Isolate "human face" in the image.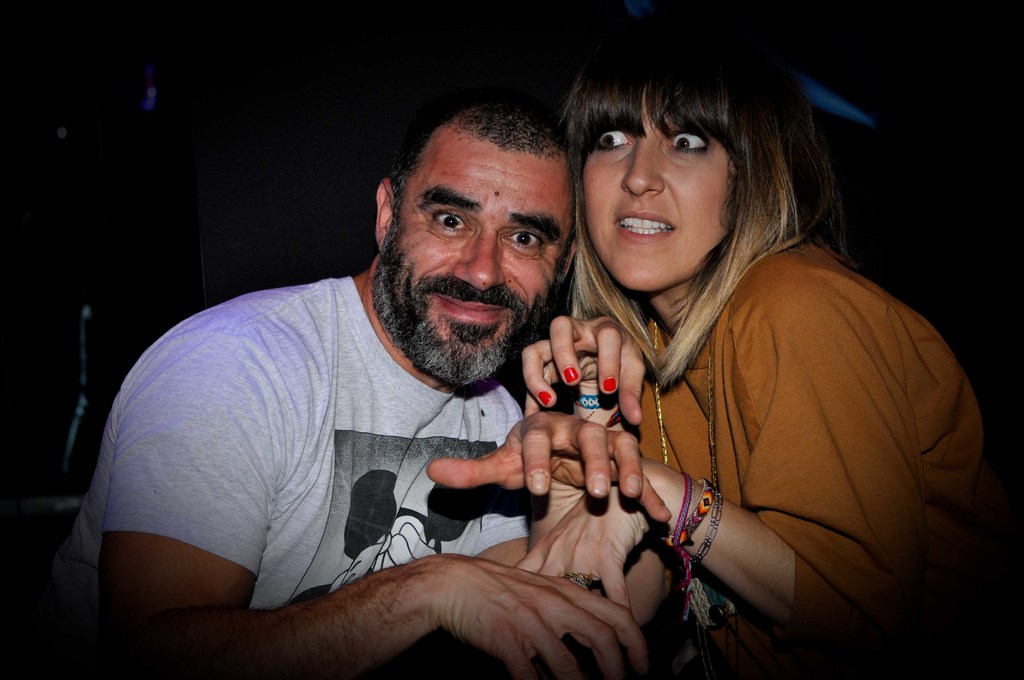
Isolated region: box(582, 91, 733, 295).
